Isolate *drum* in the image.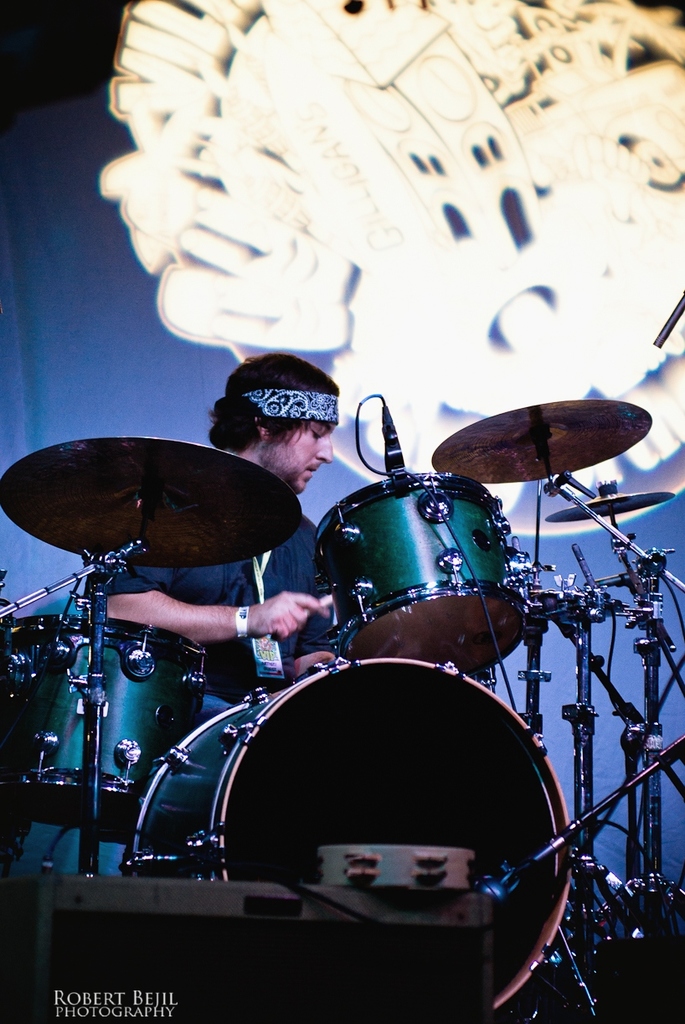
Isolated region: x1=314, y1=465, x2=525, y2=668.
